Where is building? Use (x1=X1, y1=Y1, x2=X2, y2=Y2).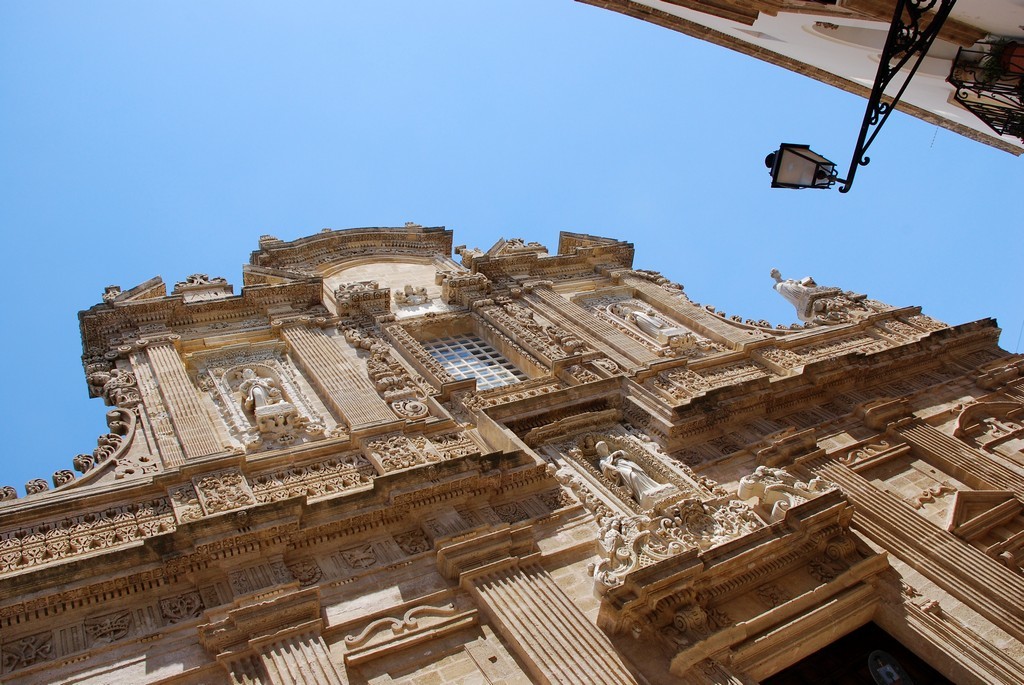
(x1=0, y1=219, x2=1023, y2=684).
